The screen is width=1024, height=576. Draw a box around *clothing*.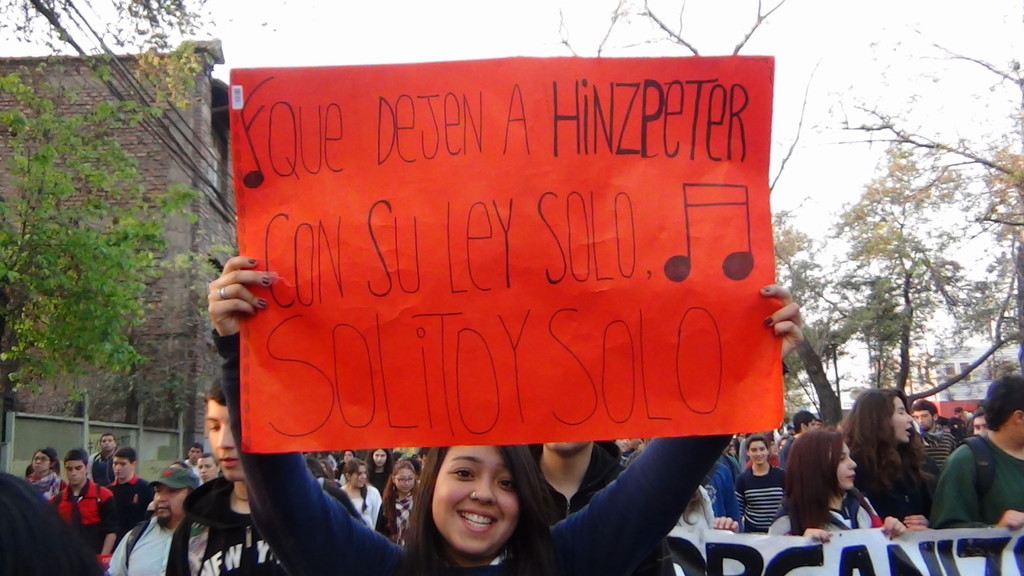
{"x1": 90, "y1": 447, "x2": 110, "y2": 482}.
